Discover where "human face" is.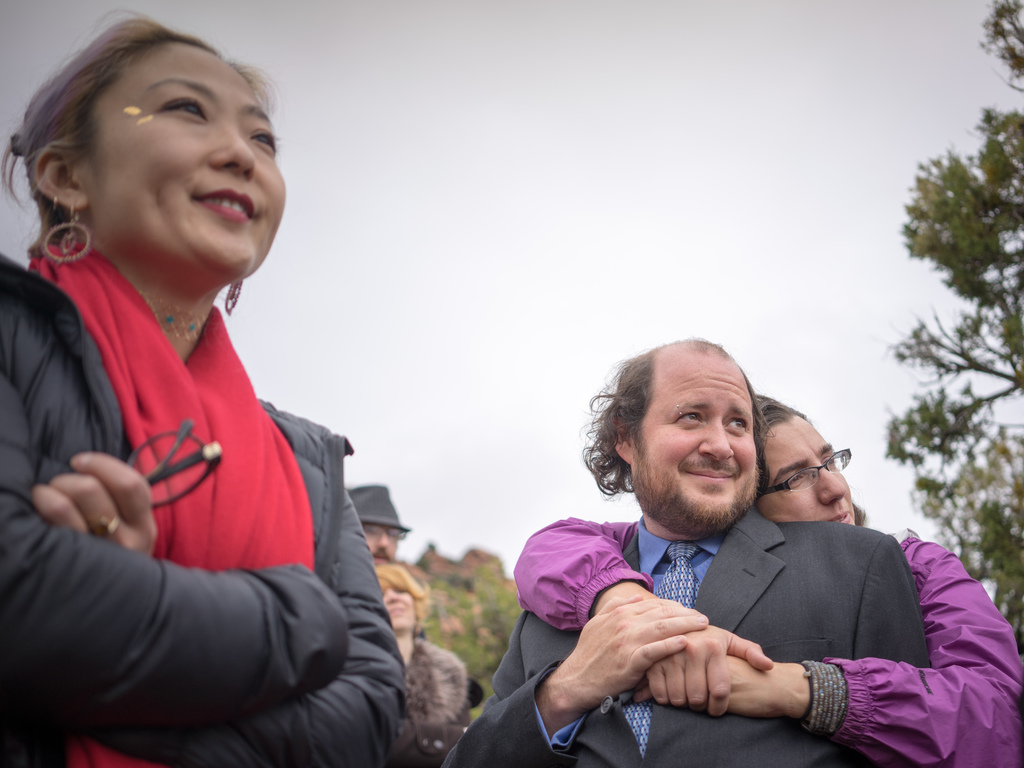
Discovered at bbox=(356, 521, 402, 567).
